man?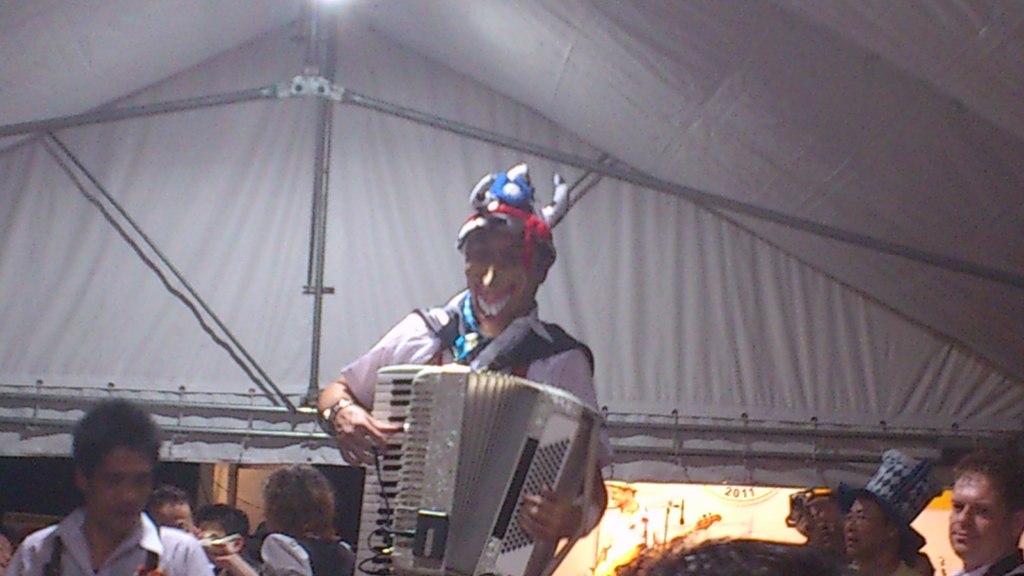
select_region(314, 157, 620, 575)
